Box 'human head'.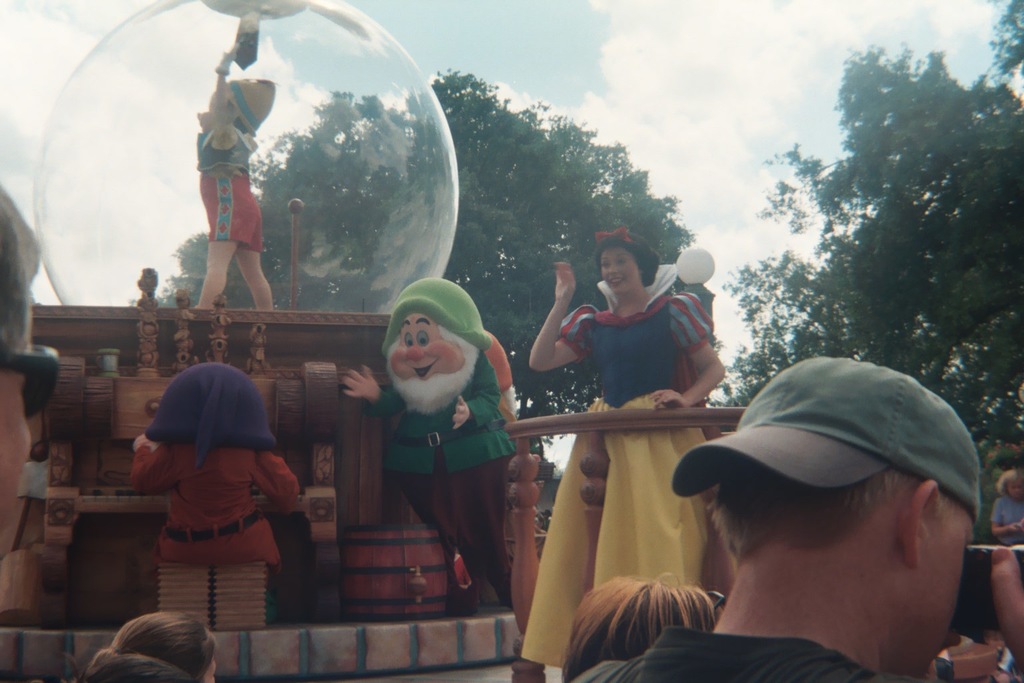
[997,468,1023,502].
